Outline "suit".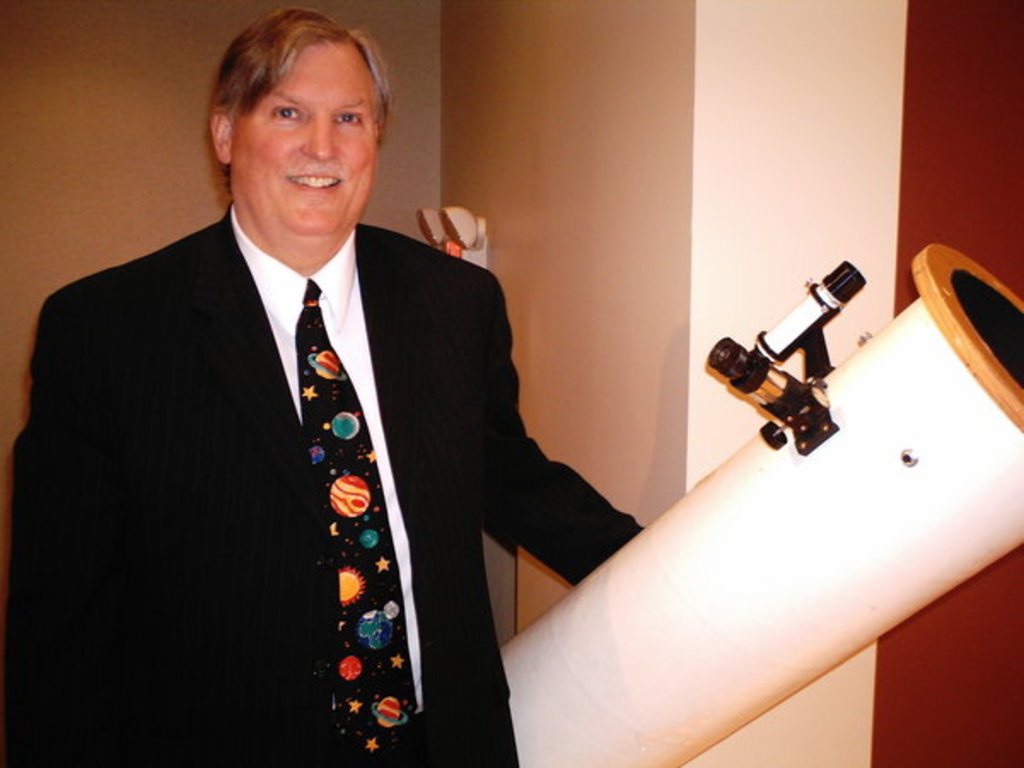
Outline: (x1=101, y1=121, x2=717, y2=749).
